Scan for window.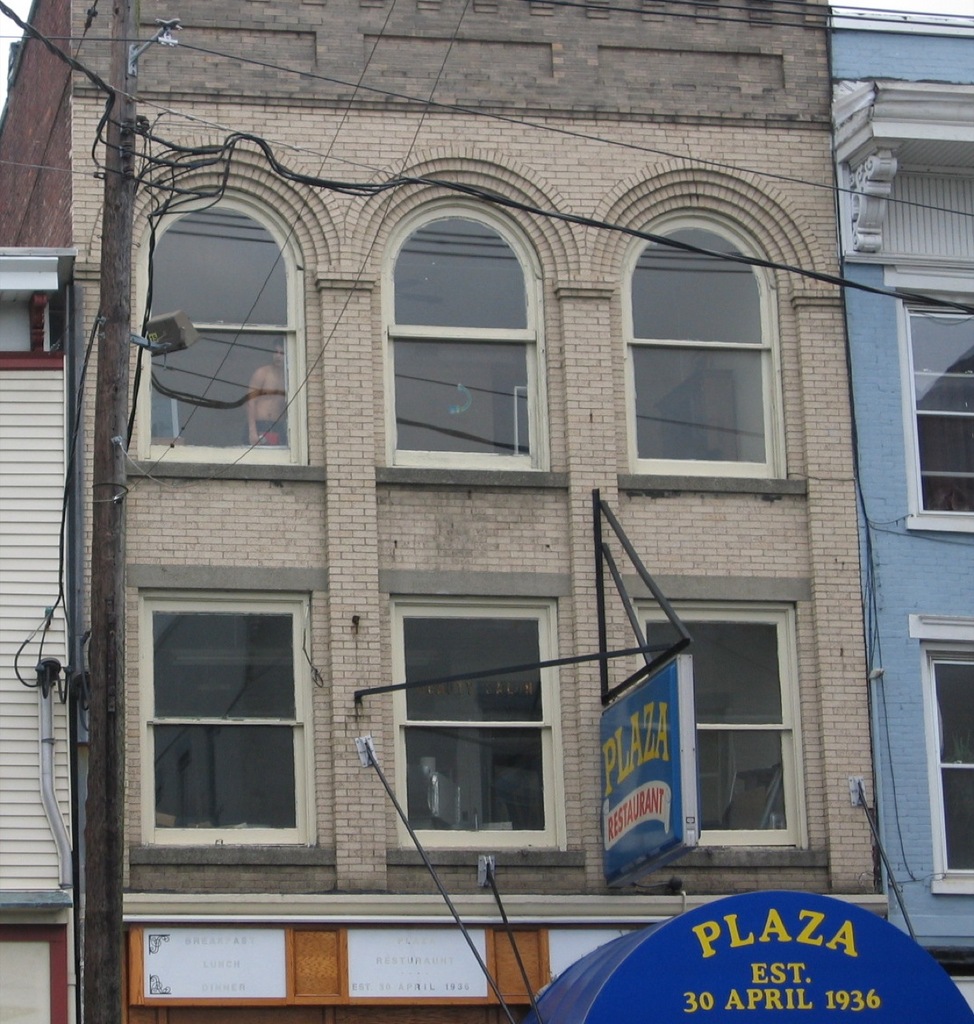
Scan result: detection(892, 290, 973, 530).
